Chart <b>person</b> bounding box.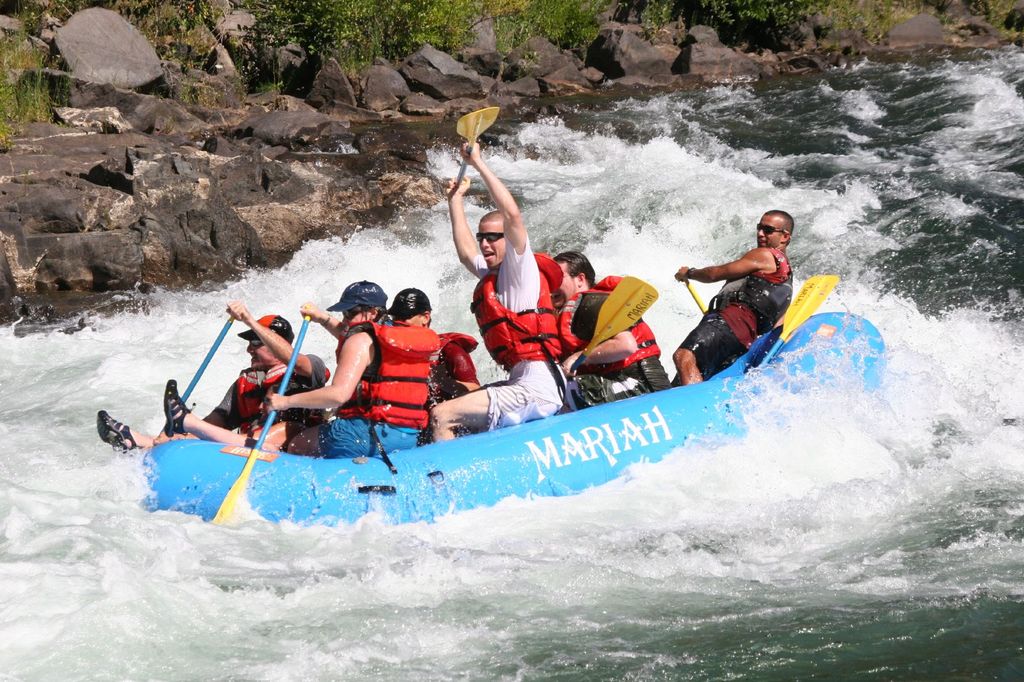
Charted: pyautogui.locateOnScreen(419, 124, 580, 443).
